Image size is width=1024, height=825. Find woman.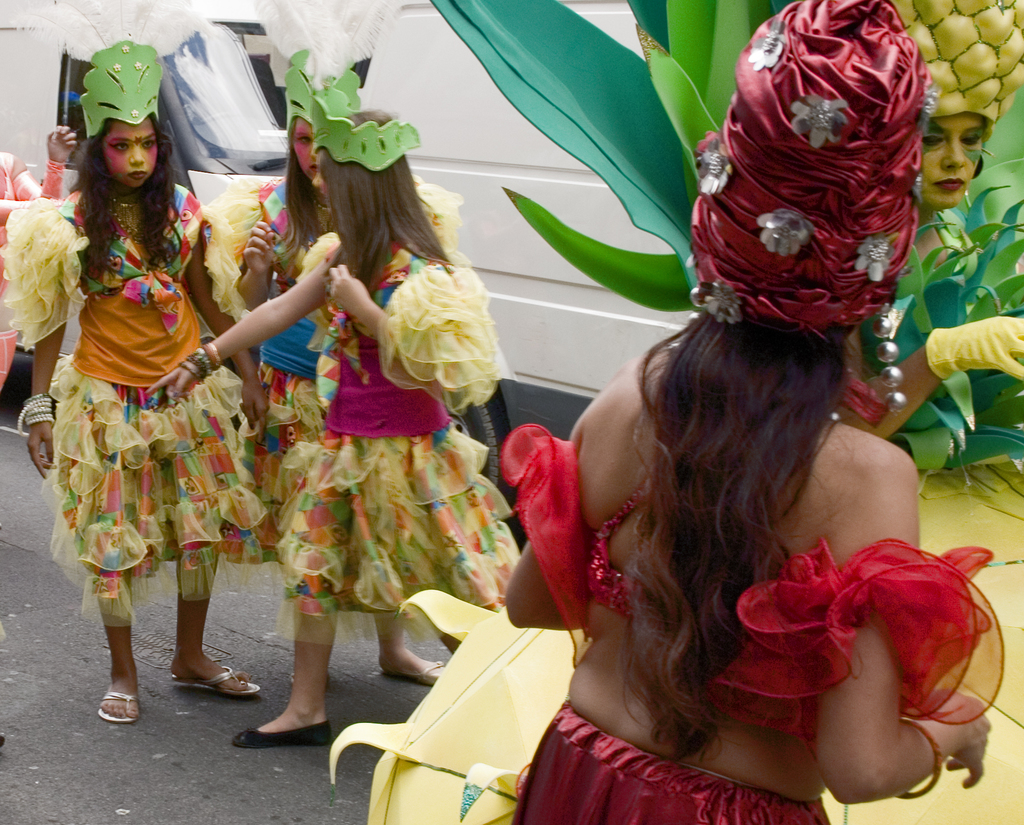
[0,120,260,727].
